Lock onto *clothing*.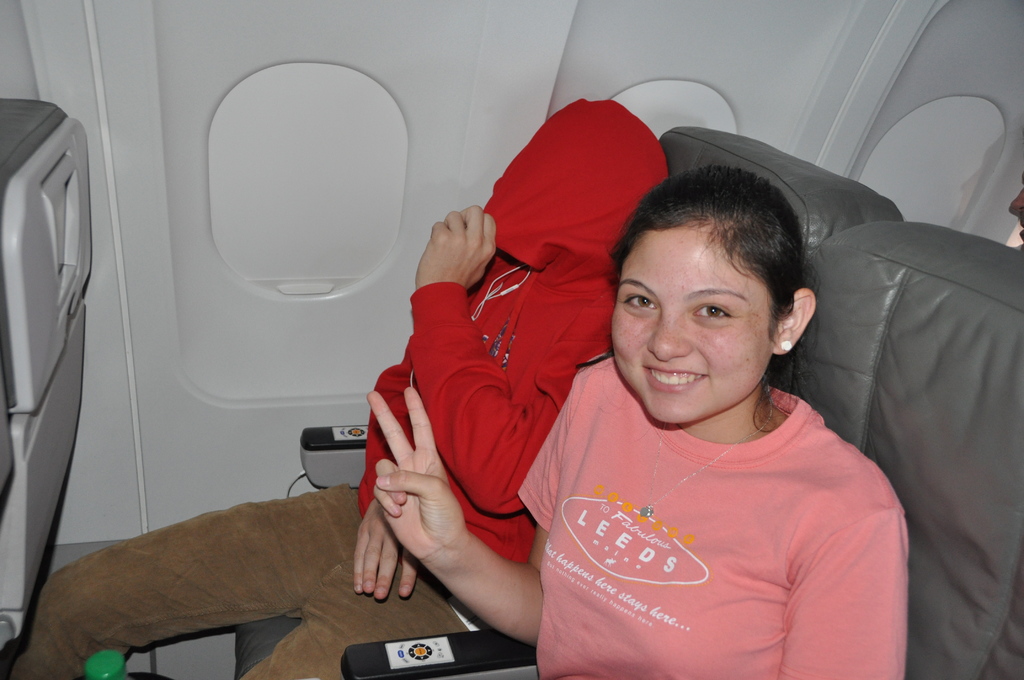
Locked: {"left": 518, "top": 329, "right": 919, "bottom": 675}.
